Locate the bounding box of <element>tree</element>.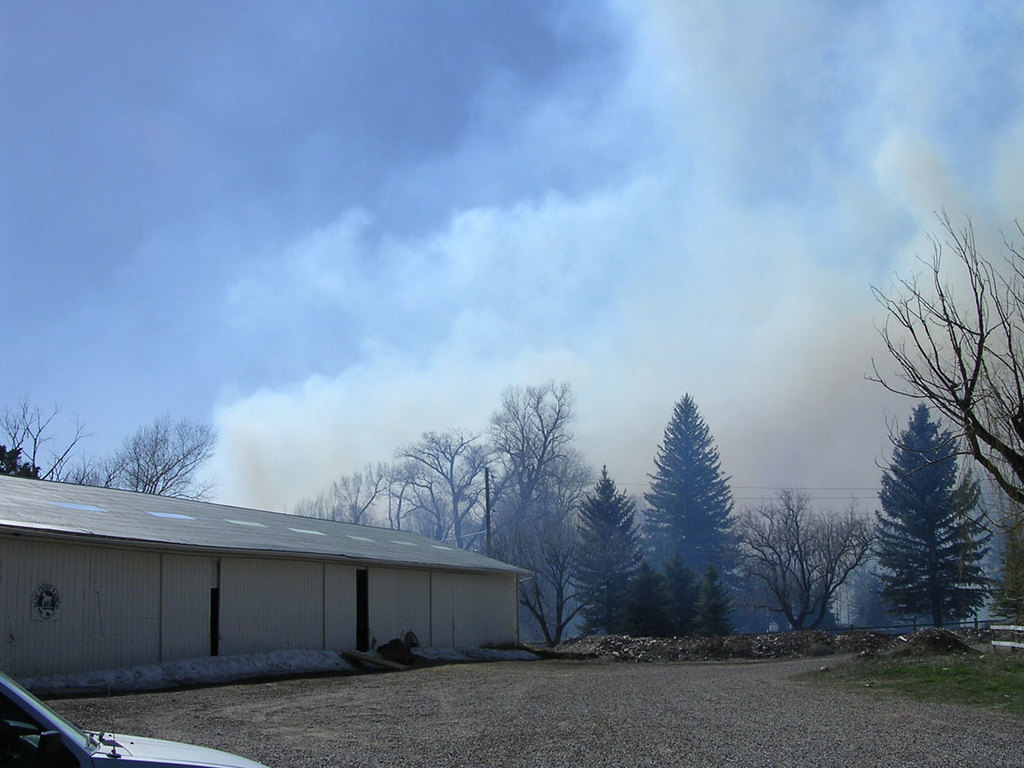
Bounding box: <bbox>733, 489, 870, 635</bbox>.
